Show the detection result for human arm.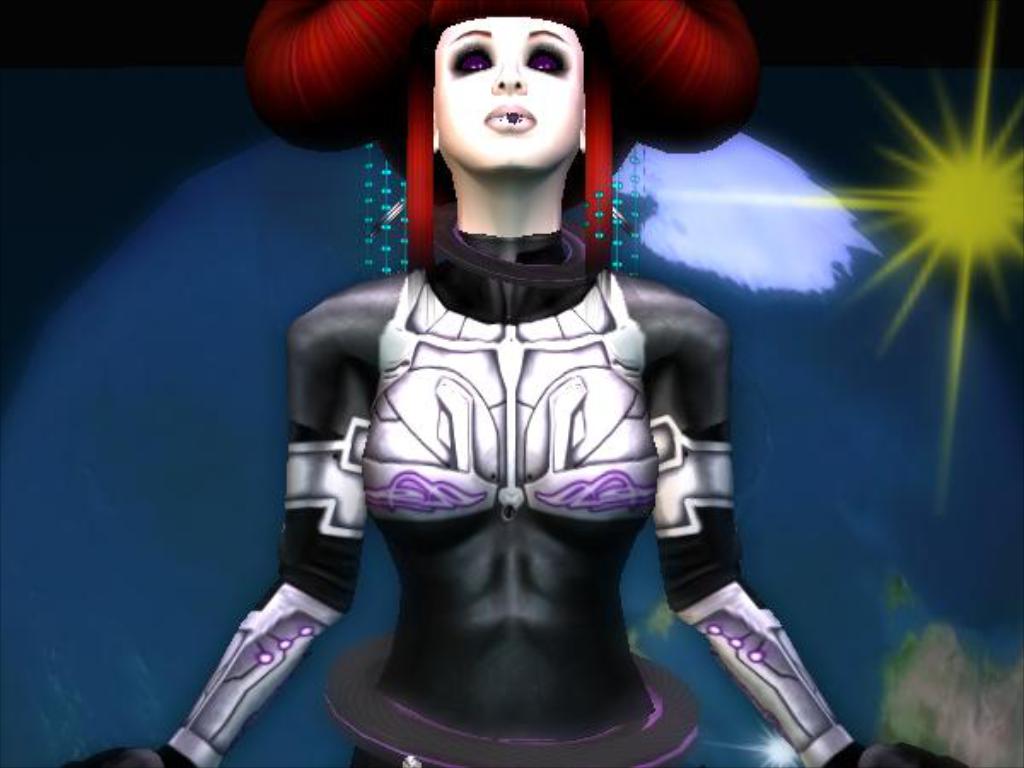
box=[84, 323, 362, 766].
